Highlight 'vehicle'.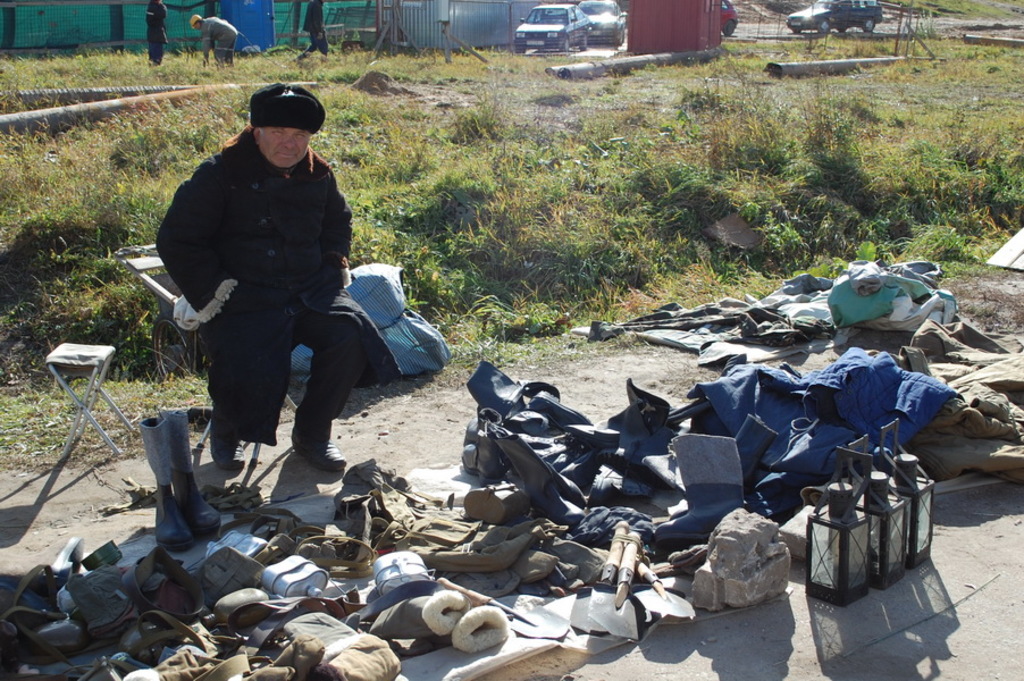
Highlighted region: 584, 0, 626, 45.
